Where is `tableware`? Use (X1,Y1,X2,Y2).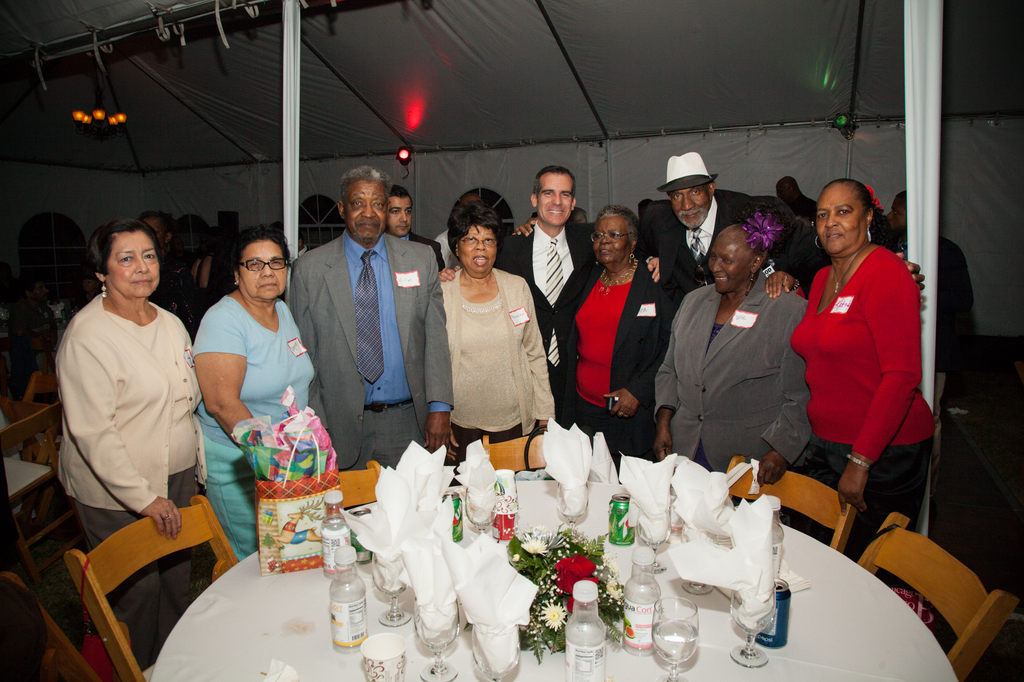
(652,595,701,681).
